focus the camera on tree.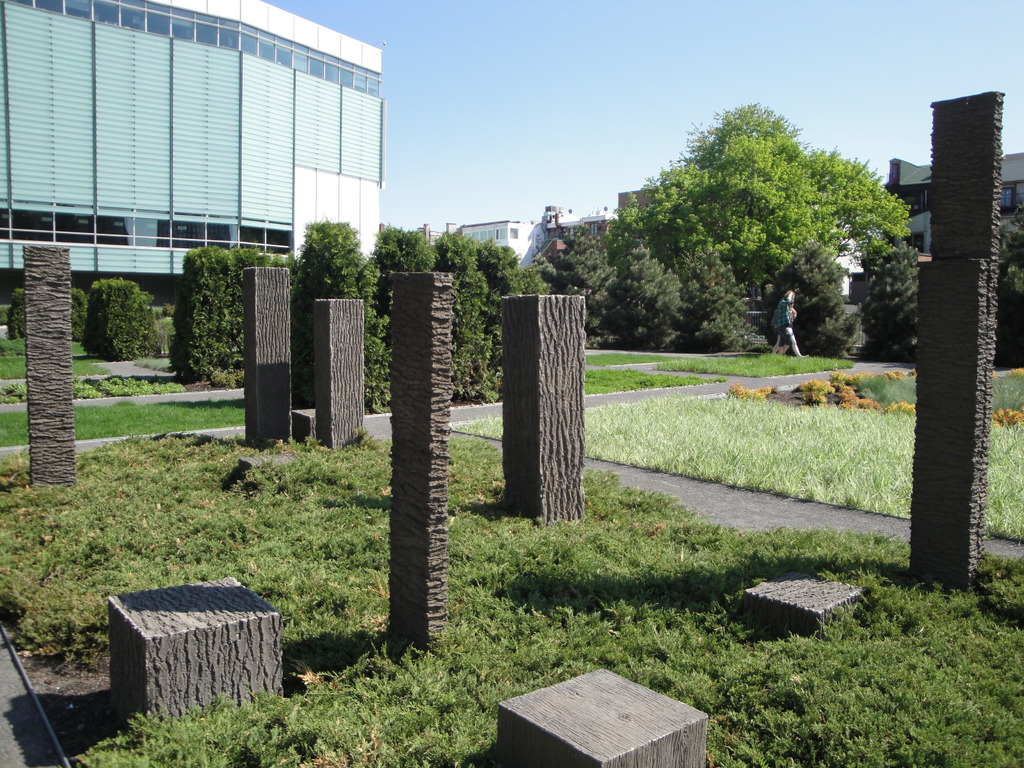
Focus region: [left=687, top=242, right=758, bottom=351].
